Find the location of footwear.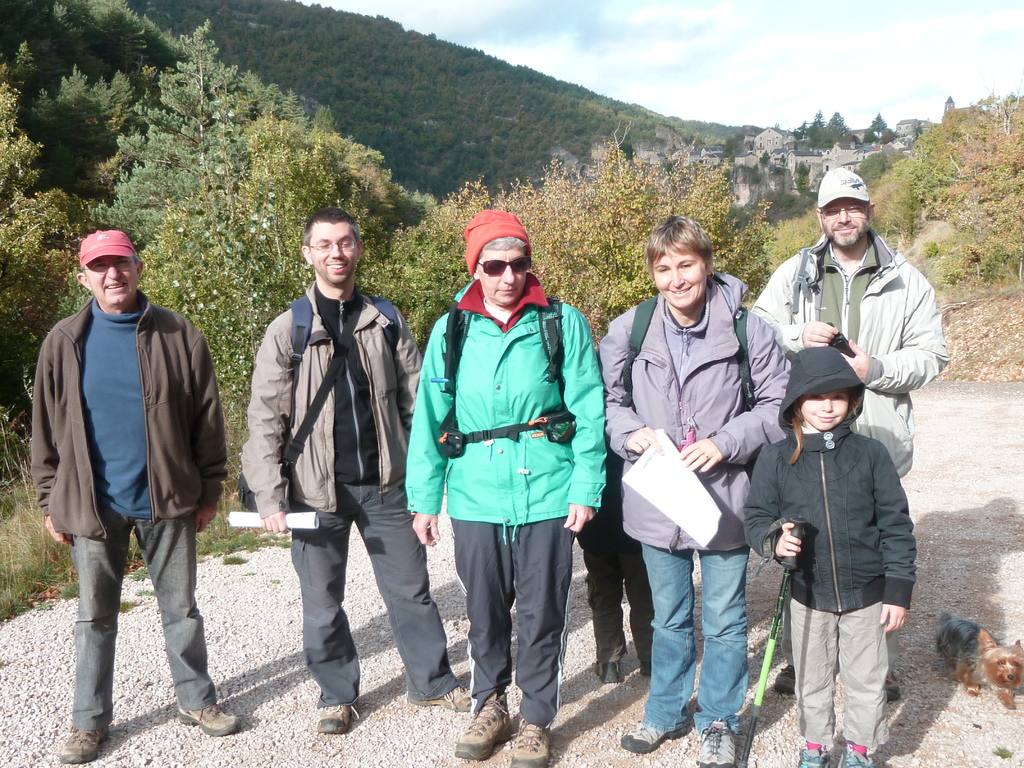
Location: crop(886, 679, 897, 700).
